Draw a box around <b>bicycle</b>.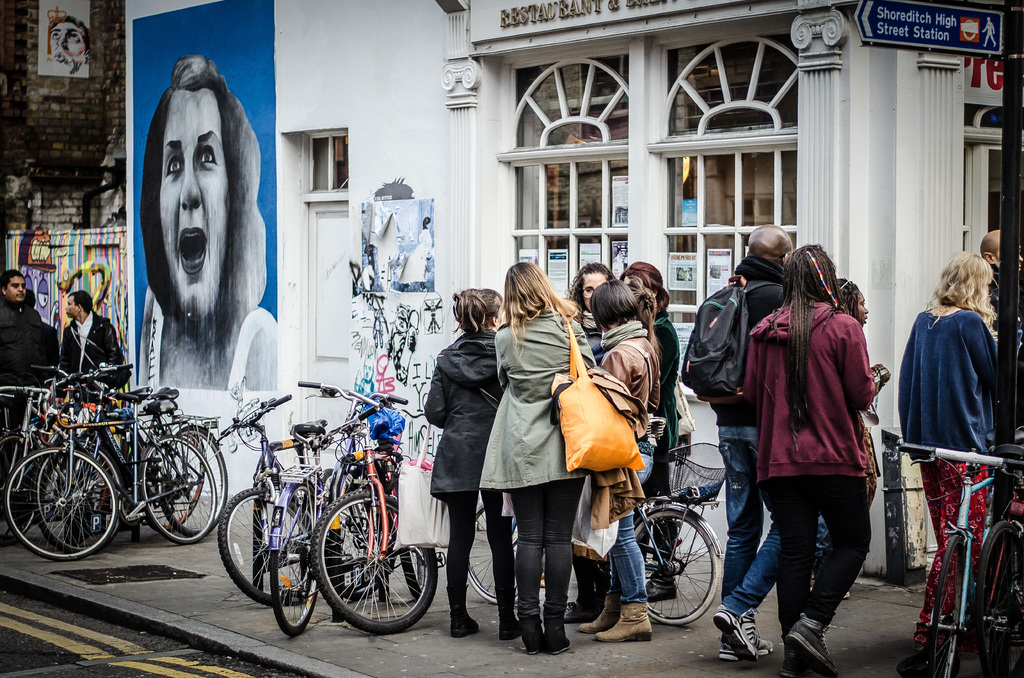
left=462, top=414, right=728, bottom=628.
